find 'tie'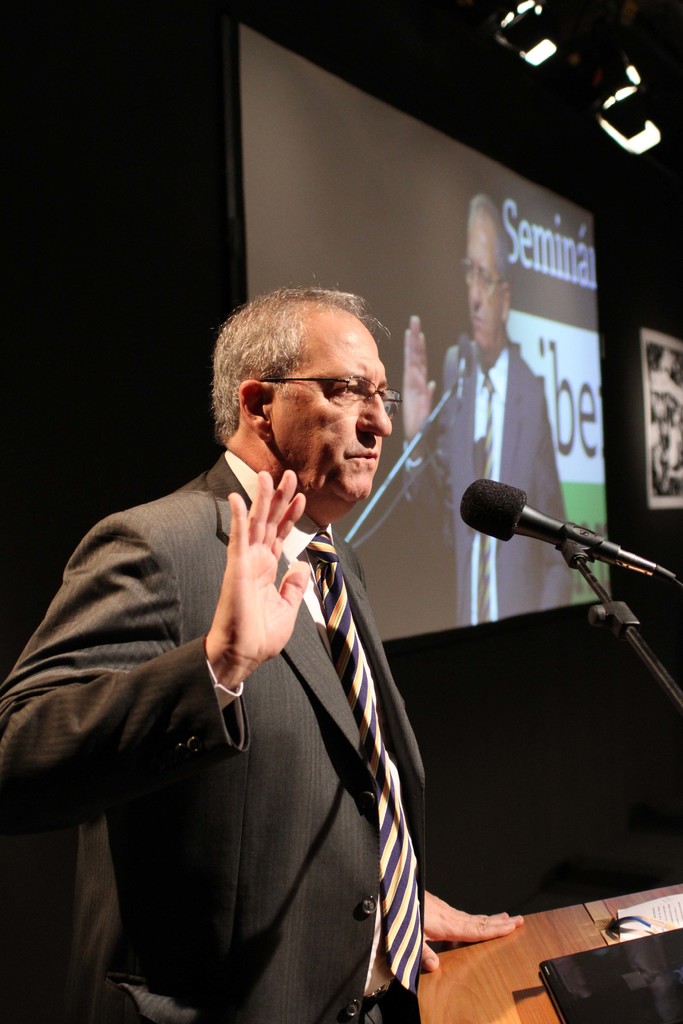
locate(312, 529, 427, 990)
